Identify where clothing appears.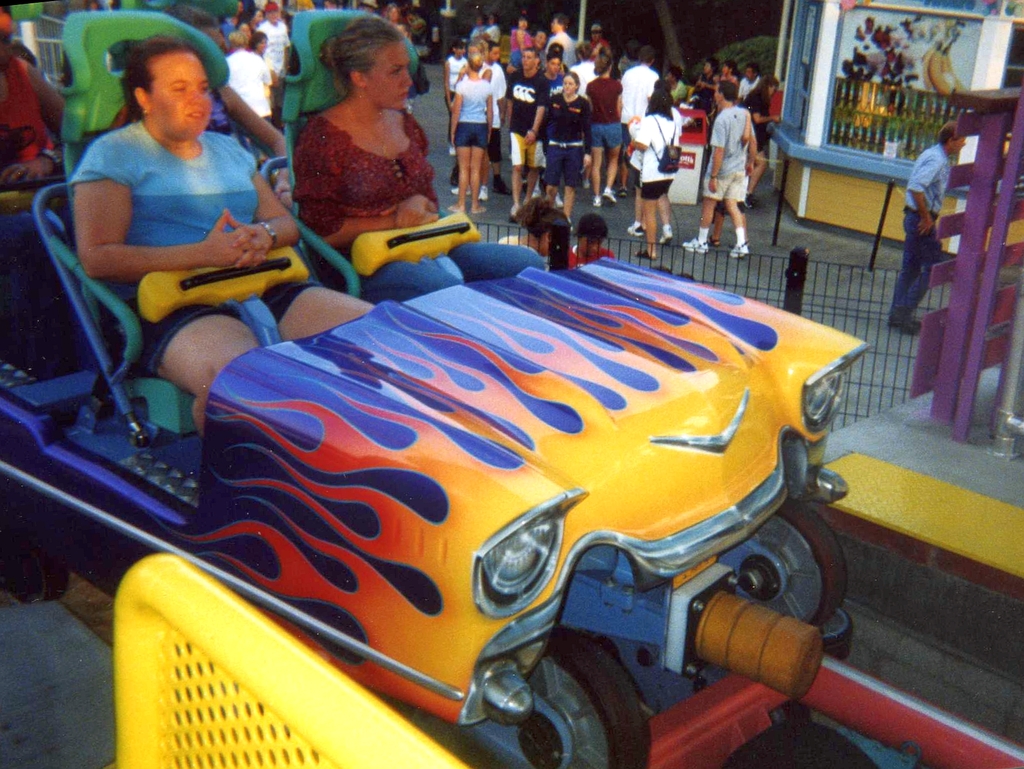
Appears at x1=294, y1=108, x2=551, y2=305.
